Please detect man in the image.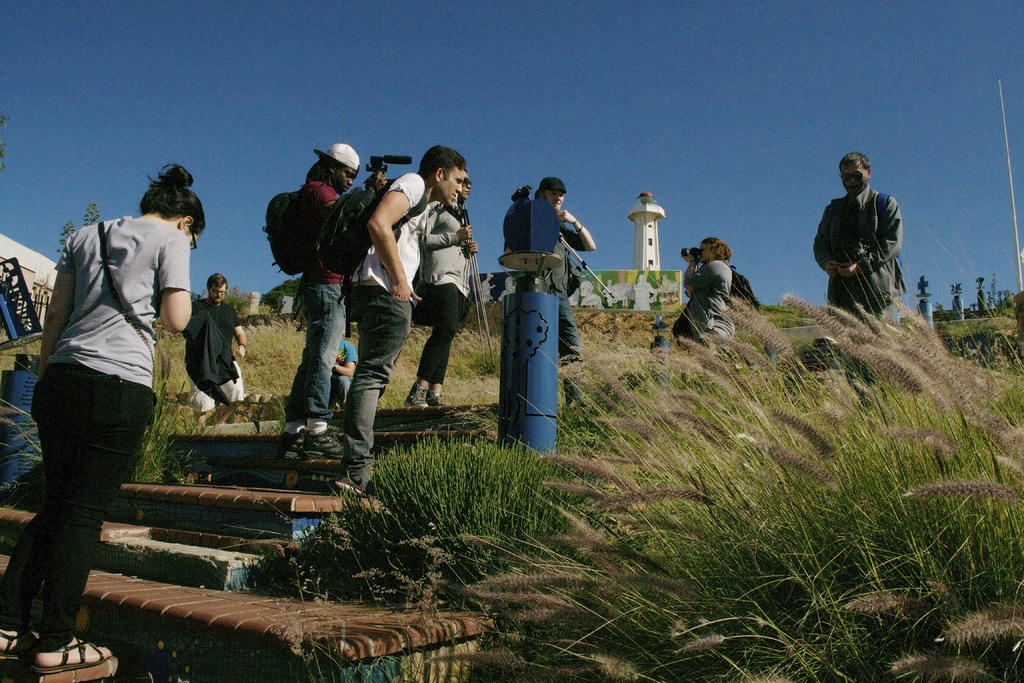
l=534, t=174, r=600, b=407.
